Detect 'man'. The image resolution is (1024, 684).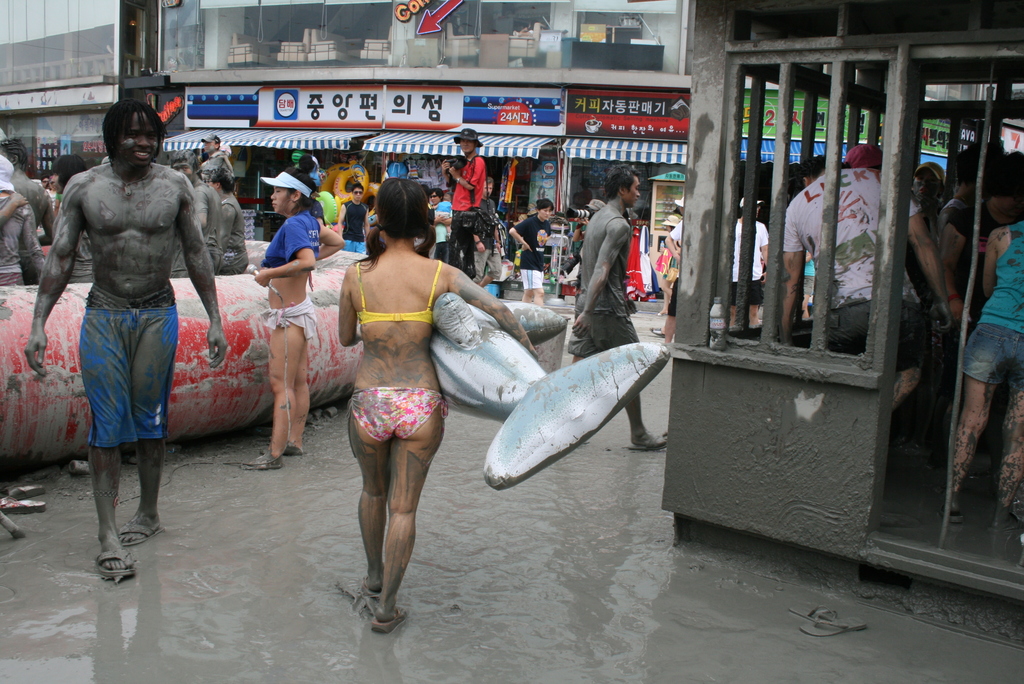
BBox(339, 186, 371, 251).
